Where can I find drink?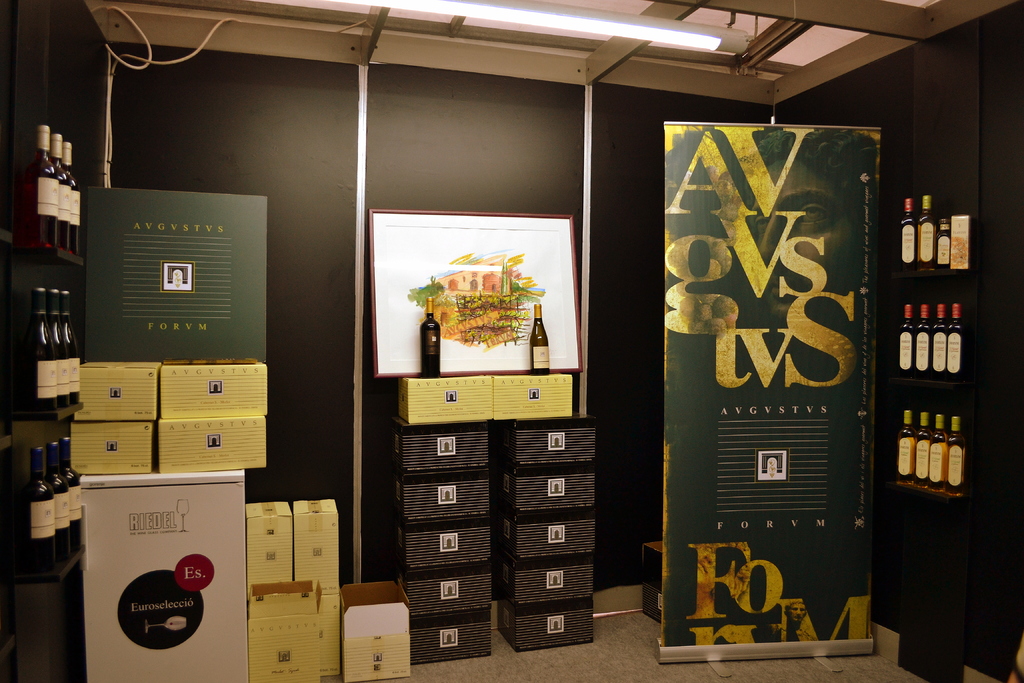
You can find it at x1=908 y1=412 x2=930 y2=483.
